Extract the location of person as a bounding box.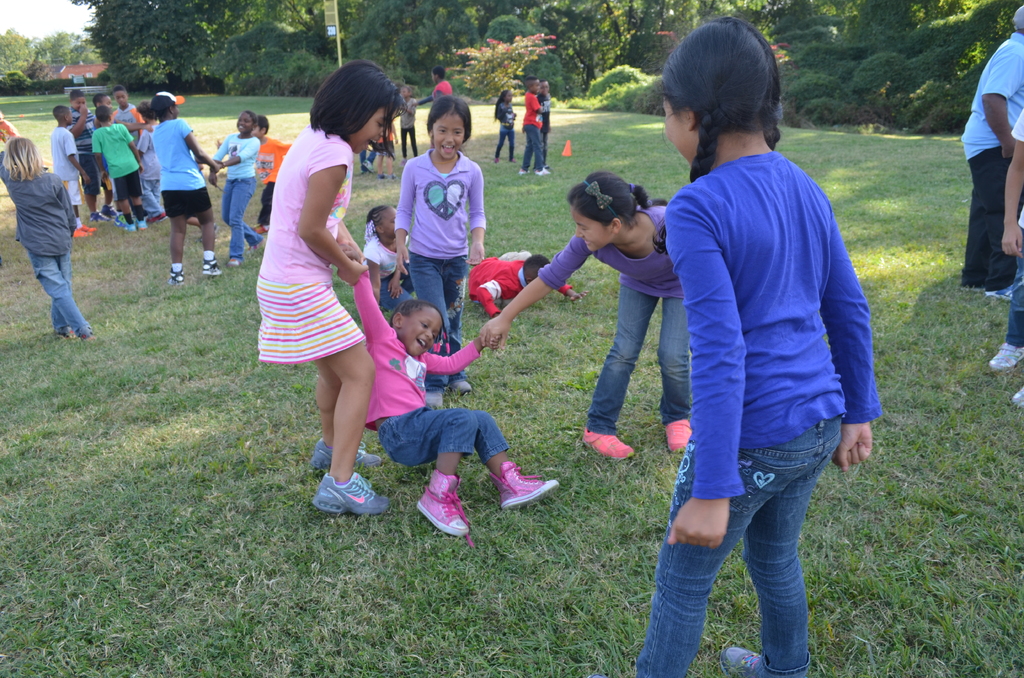
x1=638 y1=13 x2=883 y2=677.
